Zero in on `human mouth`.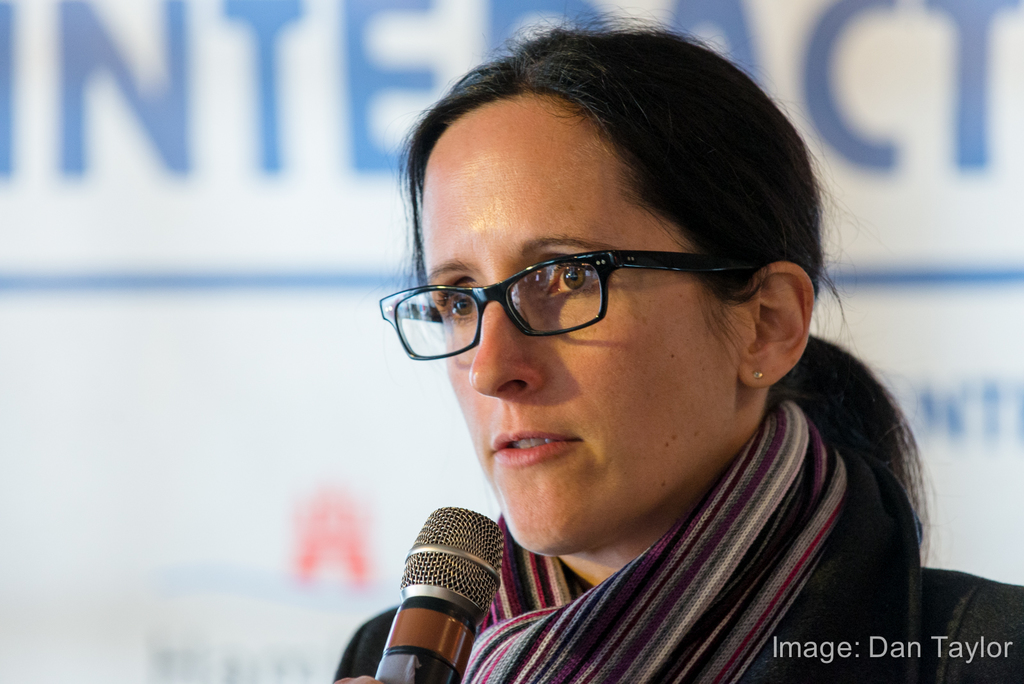
Zeroed in: left=490, top=430, right=582, bottom=467.
